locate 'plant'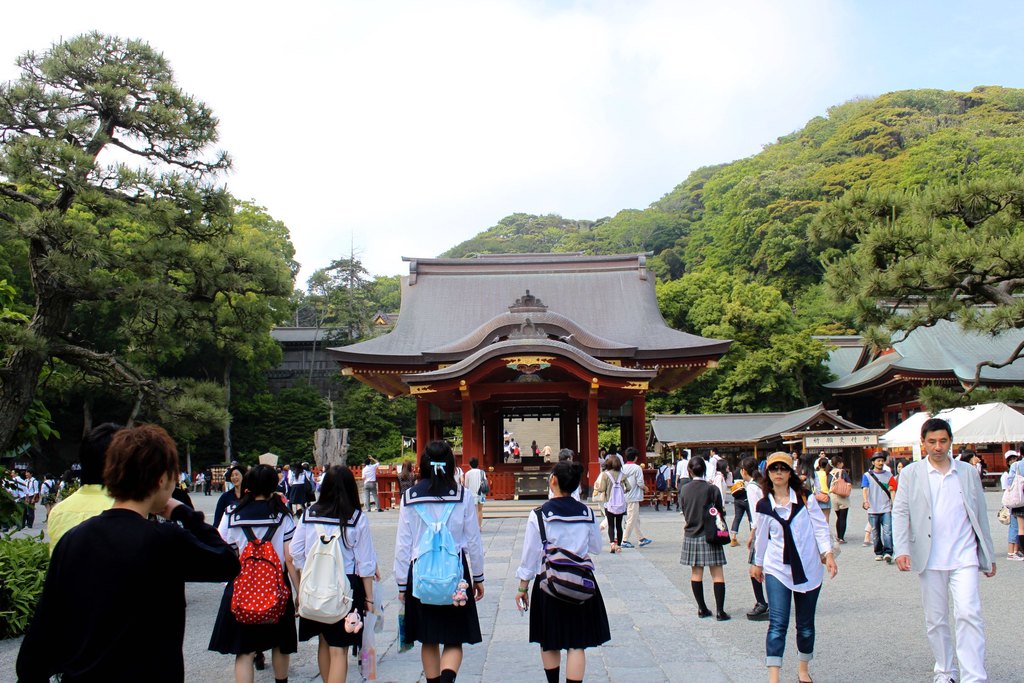
374, 454, 420, 473
